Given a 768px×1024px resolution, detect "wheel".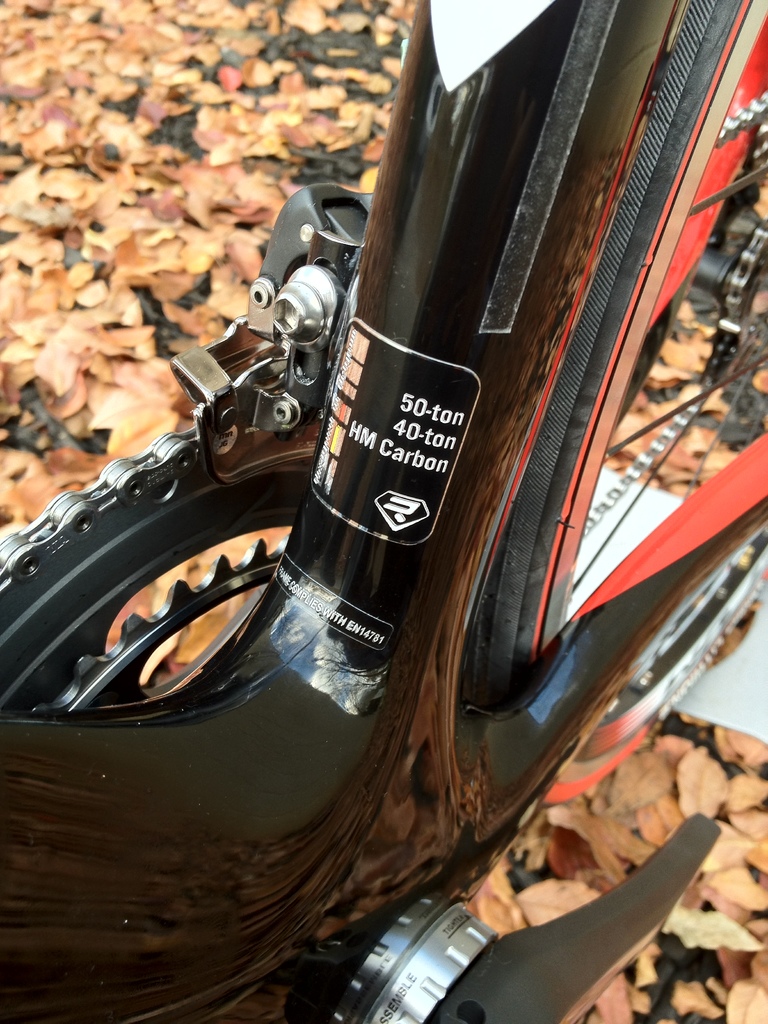
(460,0,767,717).
